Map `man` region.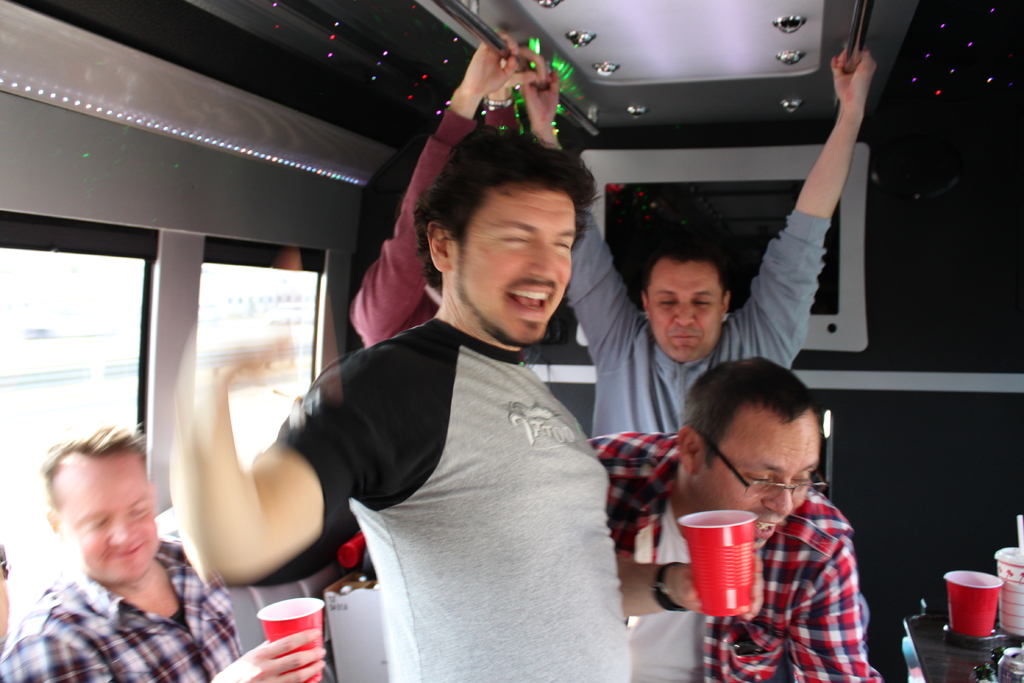
Mapped to <bbox>519, 41, 874, 443</bbox>.
